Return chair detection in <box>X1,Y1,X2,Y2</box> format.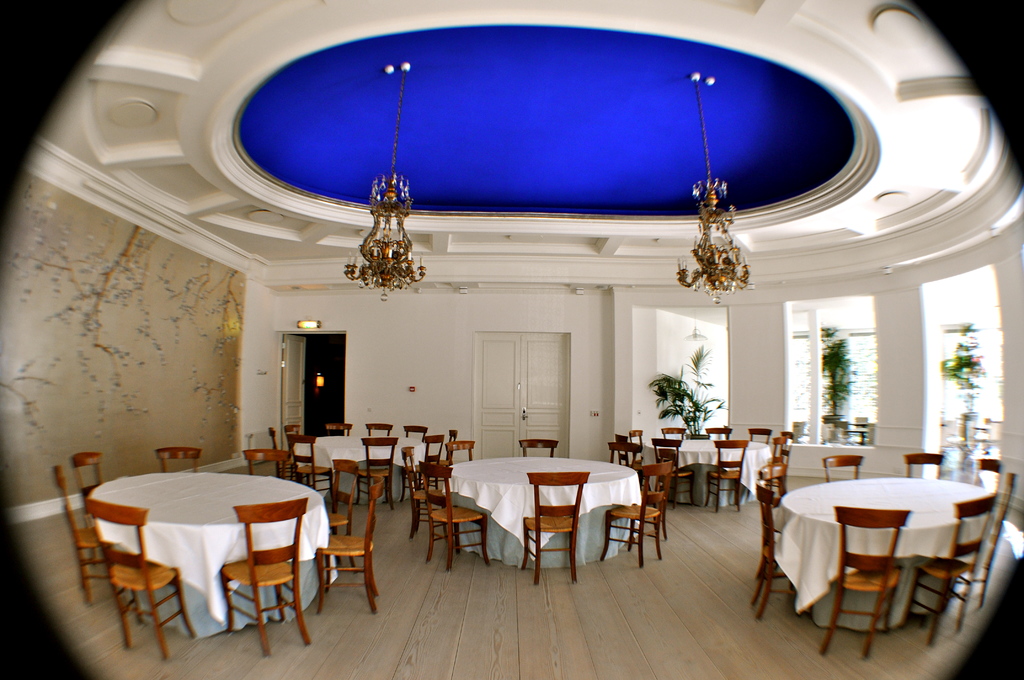
<box>520,439,559,457</box>.
